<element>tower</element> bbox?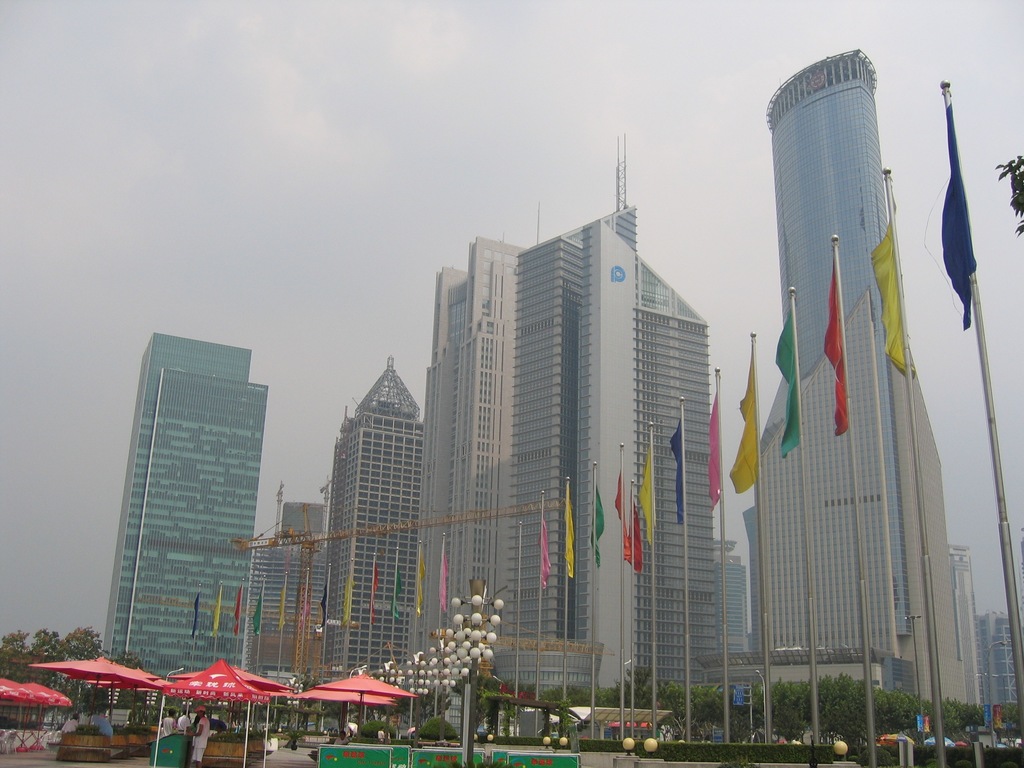
<bbox>321, 363, 409, 678</bbox>
